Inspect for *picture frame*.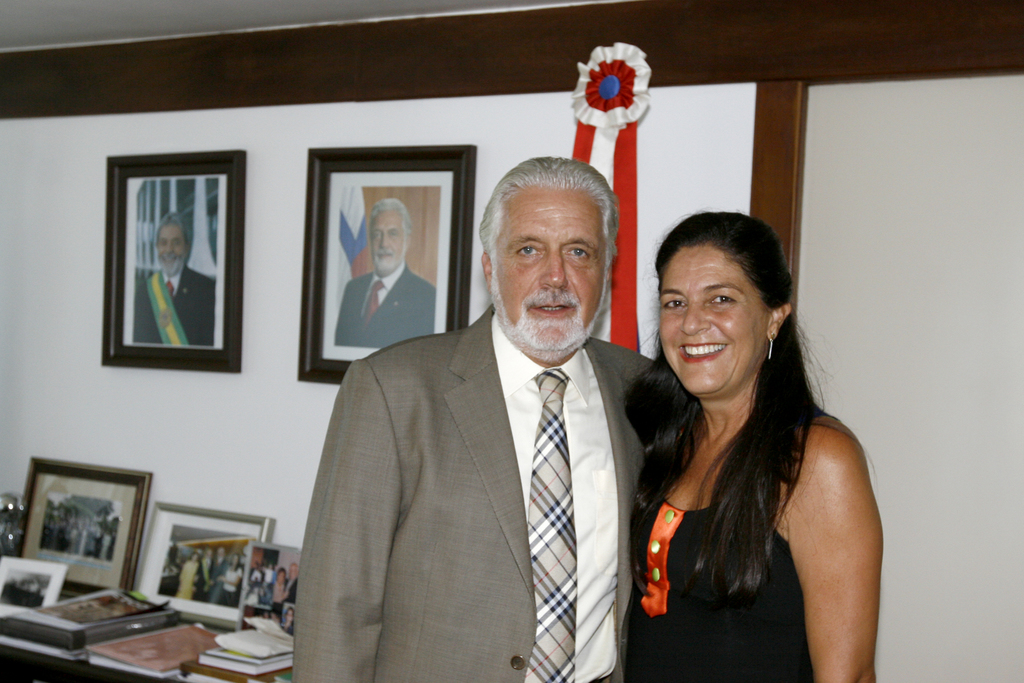
Inspection: l=29, t=458, r=151, b=598.
